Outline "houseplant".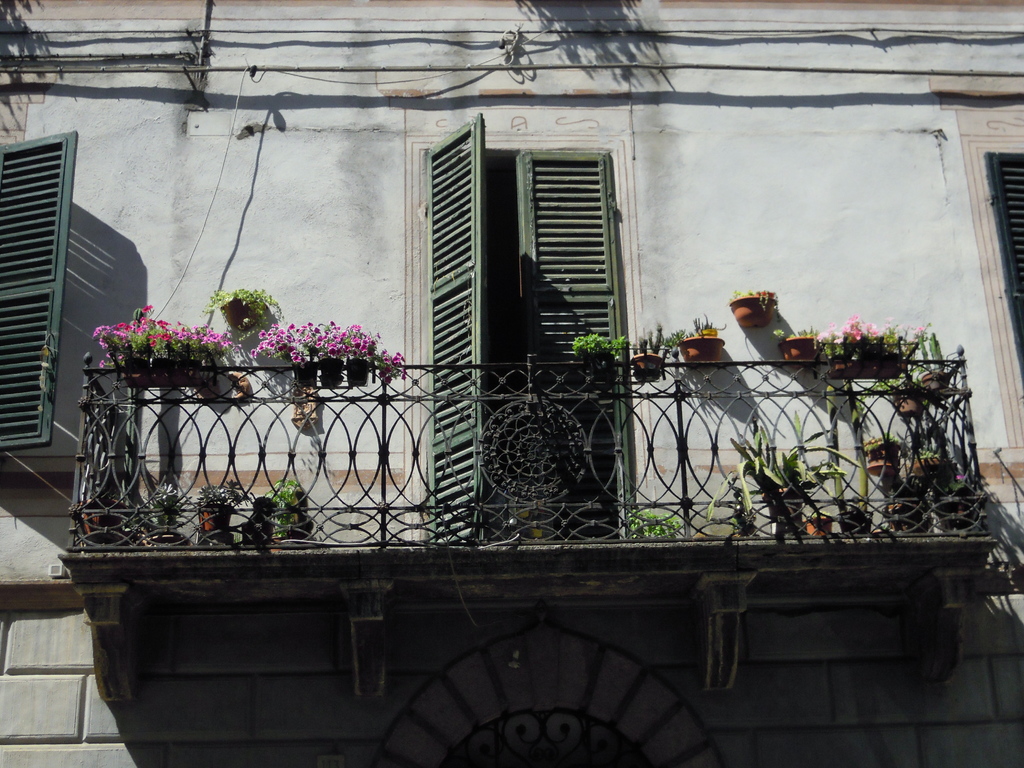
Outline: <box>938,474,989,536</box>.
